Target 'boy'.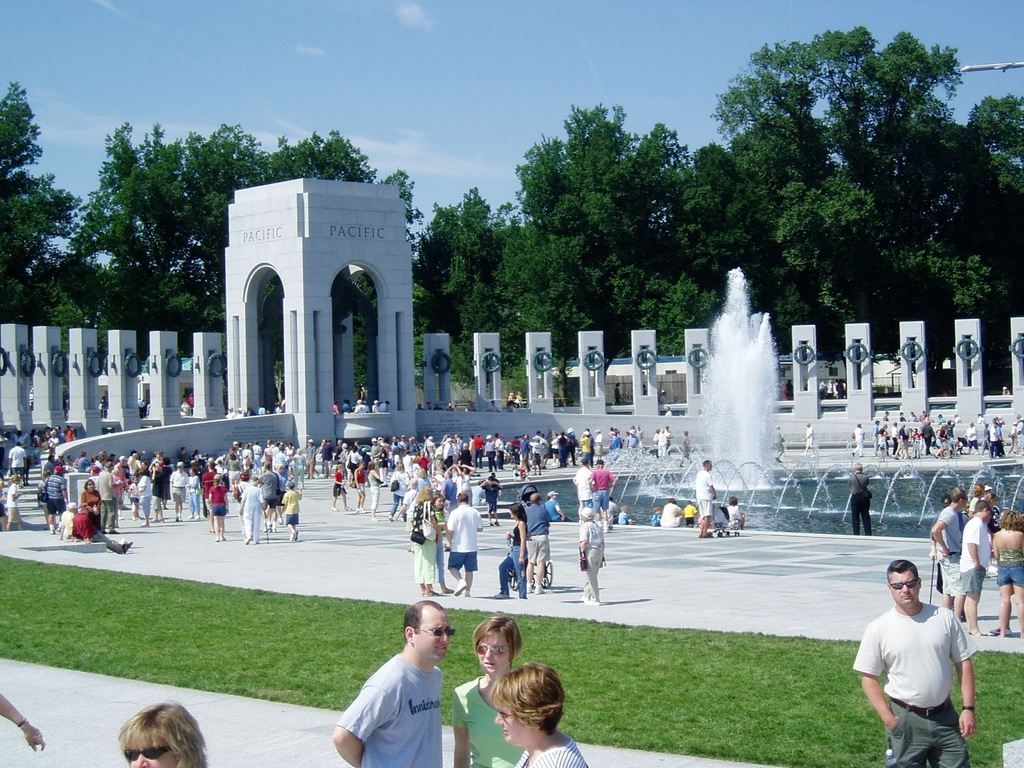
Target region: (left=675, top=499, right=697, bottom=524).
